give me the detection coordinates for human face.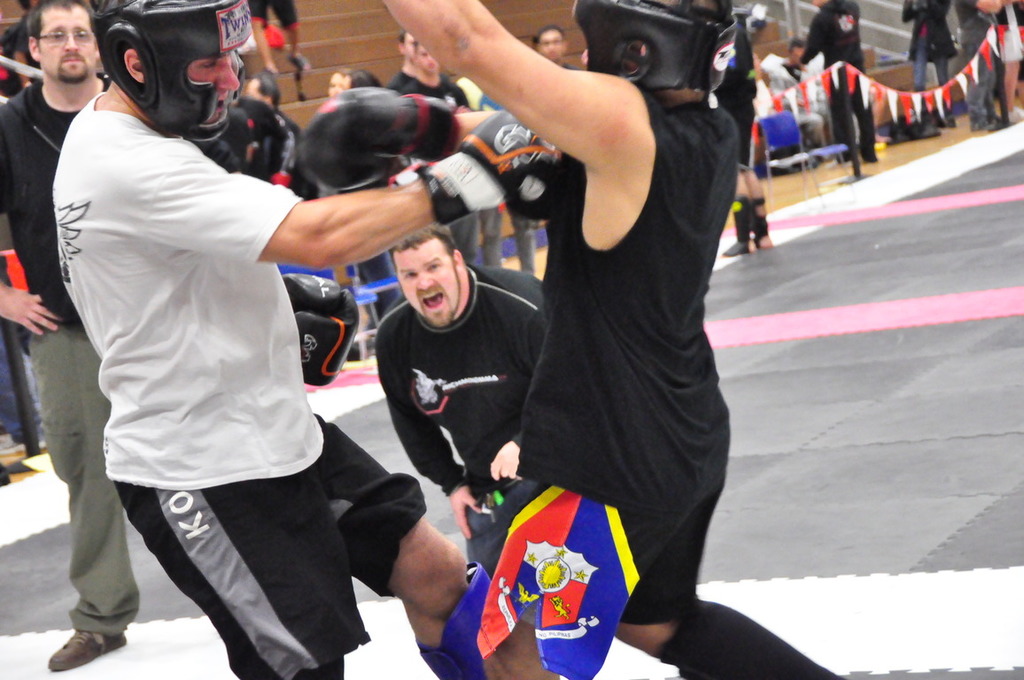
Rect(417, 44, 438, 76).
